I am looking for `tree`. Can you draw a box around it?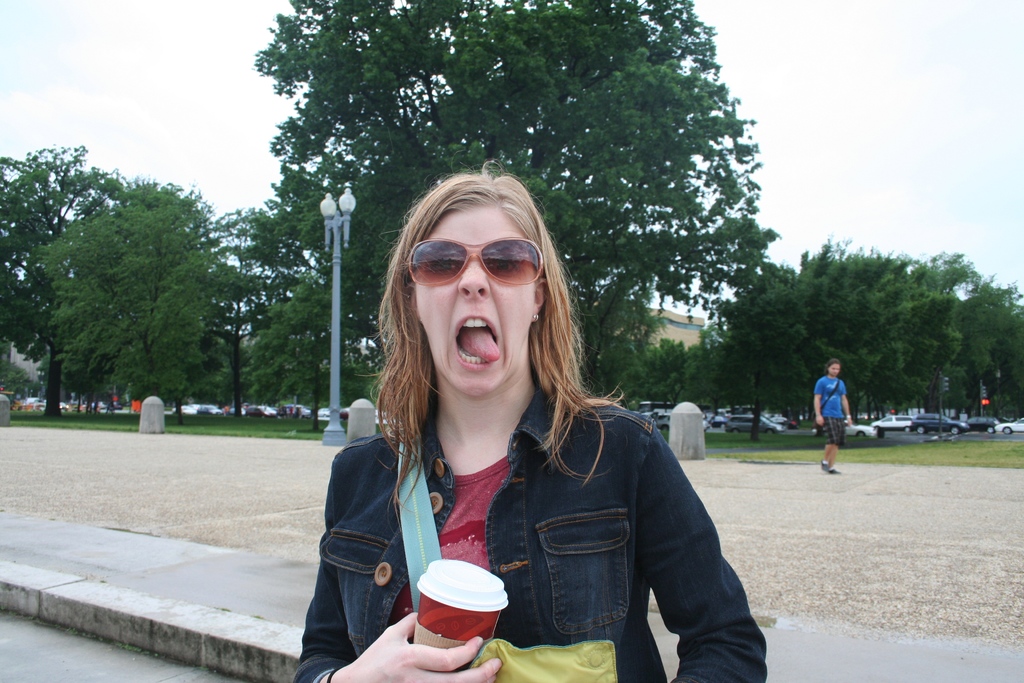
Sure, the bounding box is (705, 236, 934, 447).
